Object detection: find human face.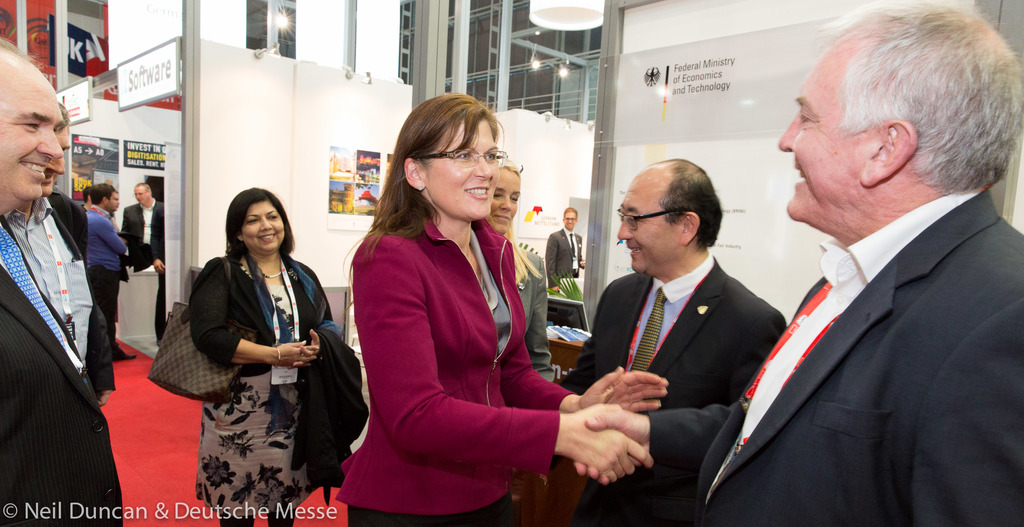
x1=0 y1=76 x2=61 y2=203.
